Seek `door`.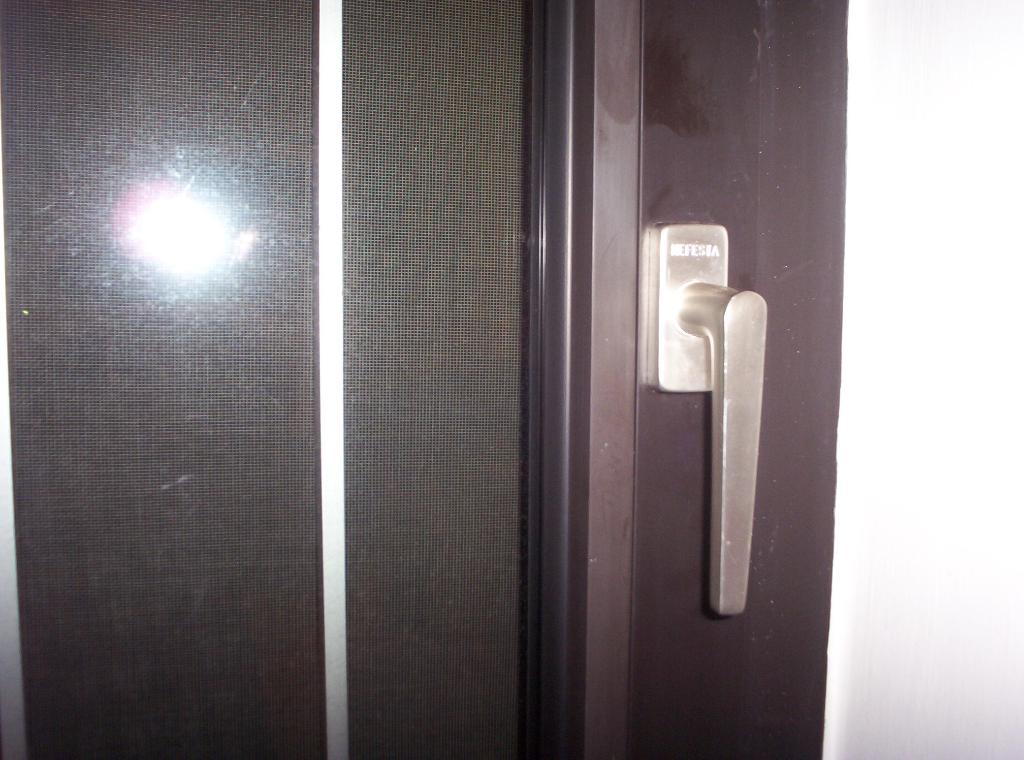
639 0 836 759.
